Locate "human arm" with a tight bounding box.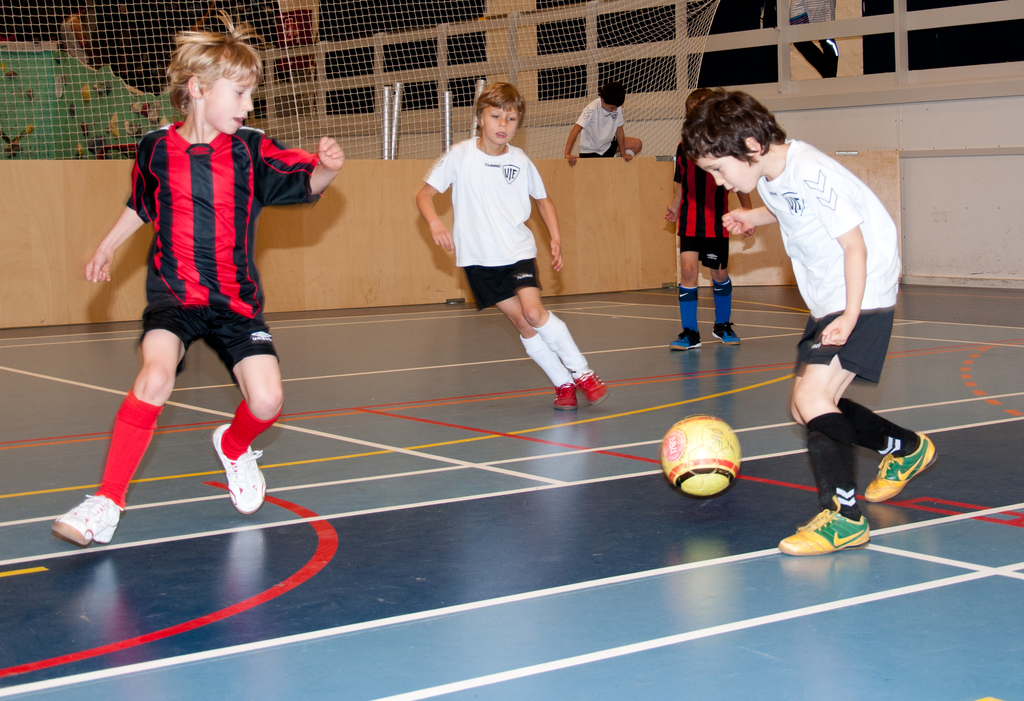
rect(719, 203, 783, 237).
